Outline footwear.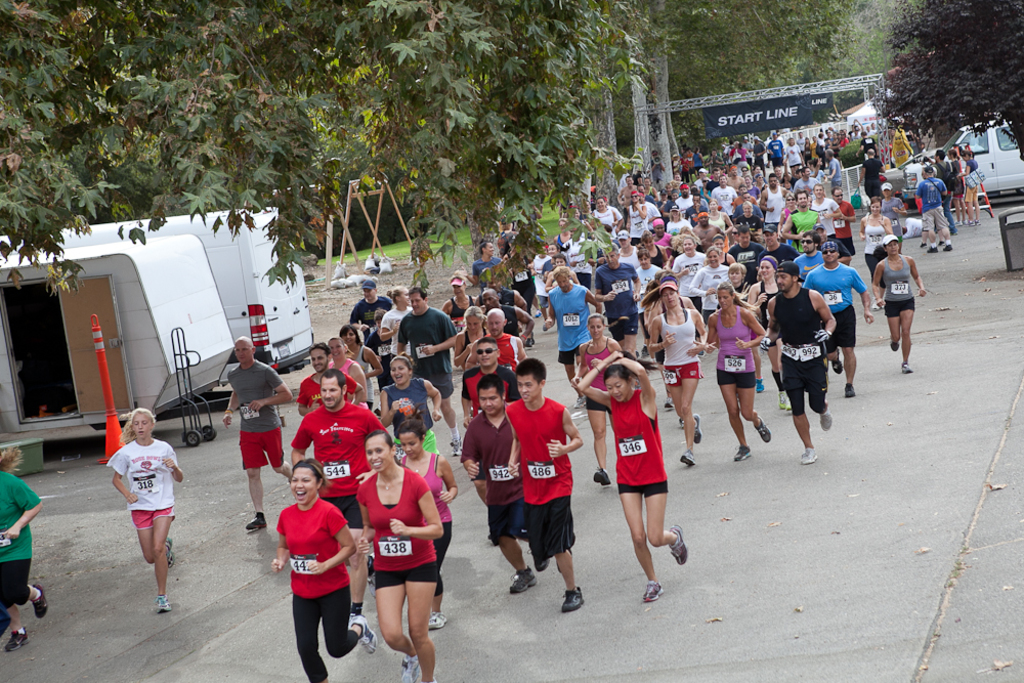
Outline: pyautogui.locateOnScreen(509, 565, 538, 595).
